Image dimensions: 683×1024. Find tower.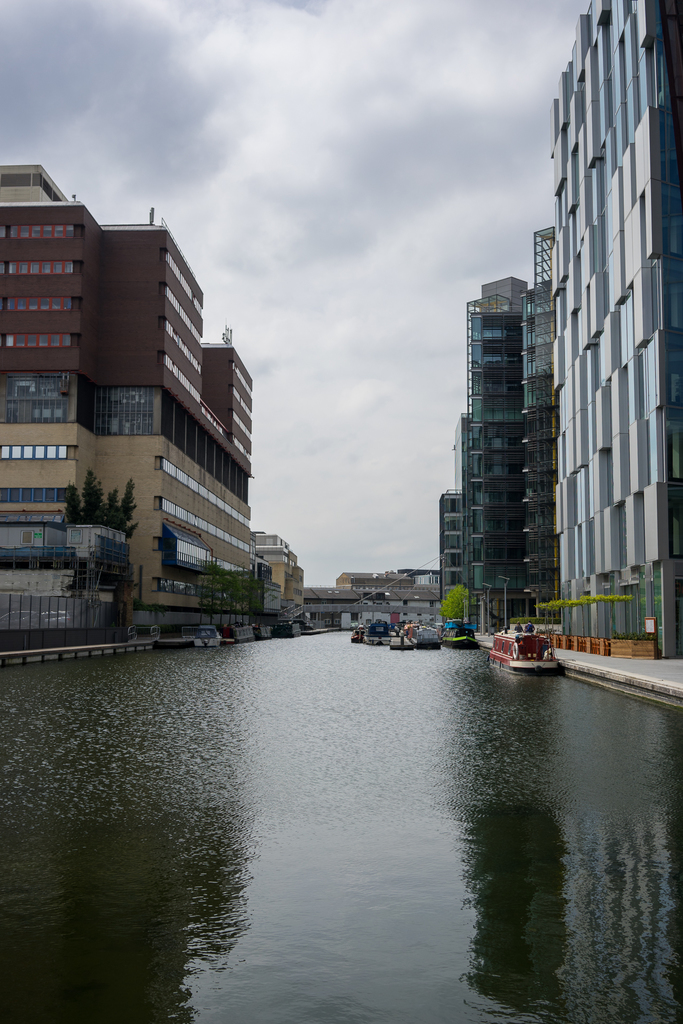
region(535, 0, 667, 573).
